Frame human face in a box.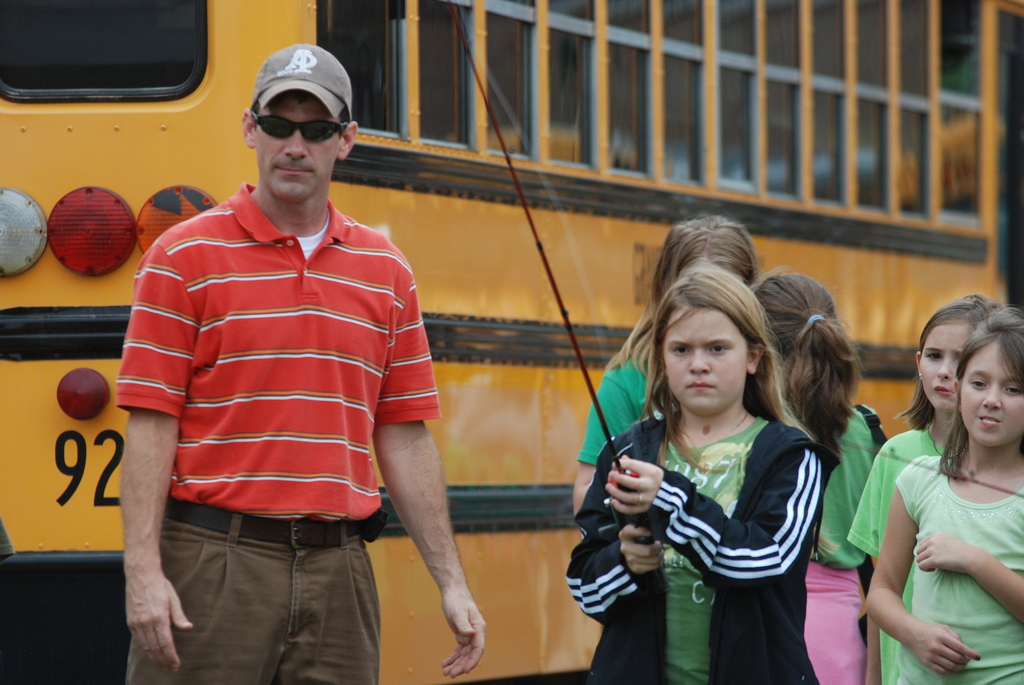
Rect(956, 338, 1023, 450).
